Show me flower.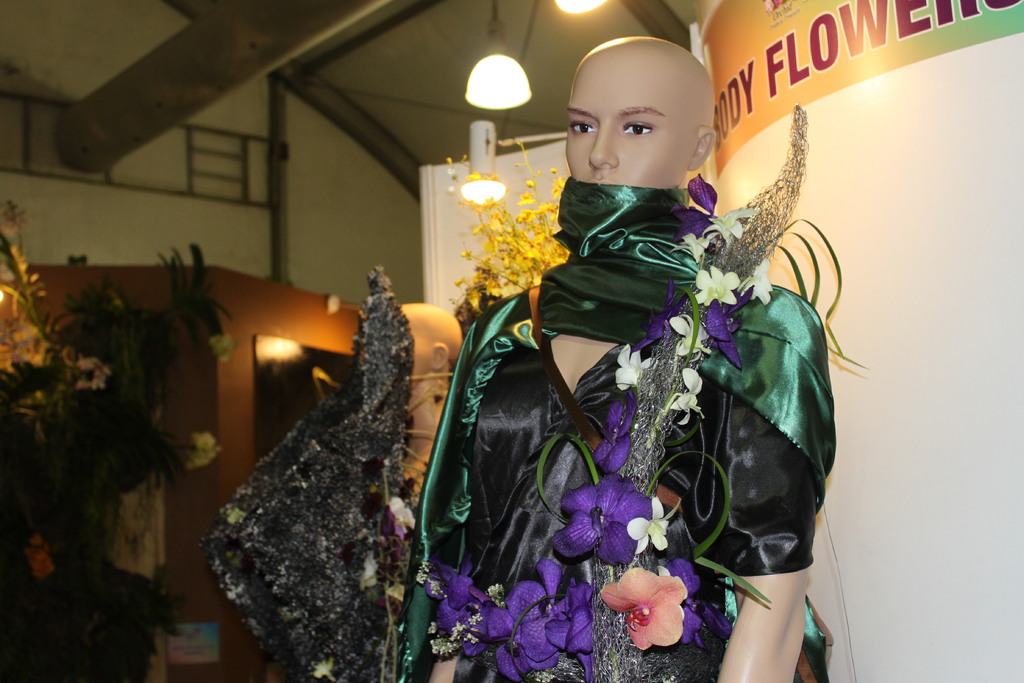
flower is here: region(630, 488, 673, 554).
